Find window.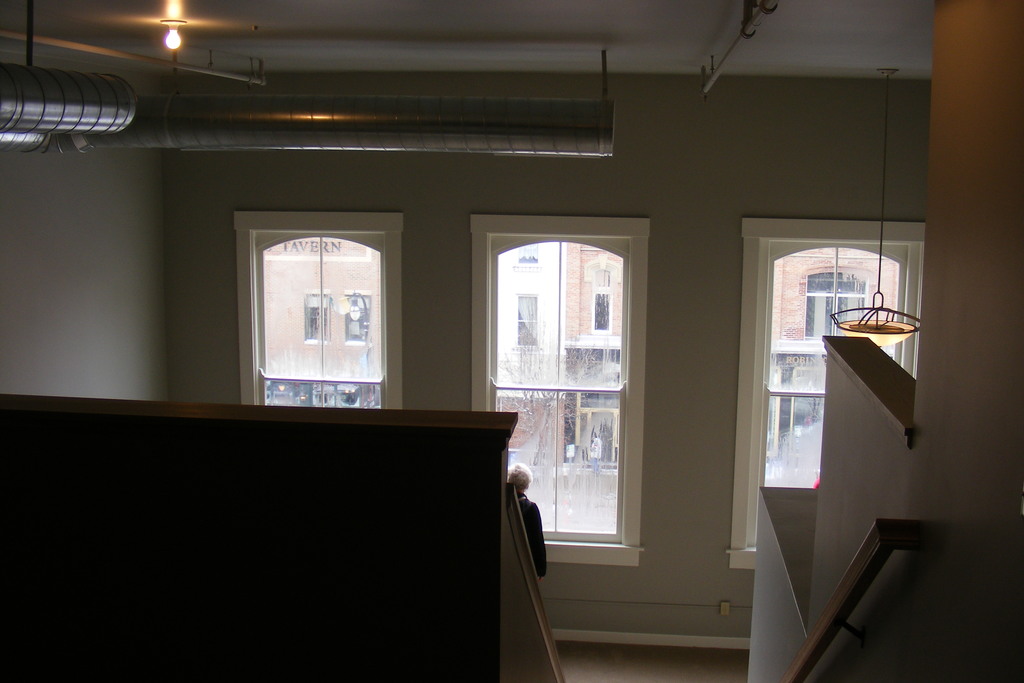
x1=731, y1=217, x2=925, y2=565.
